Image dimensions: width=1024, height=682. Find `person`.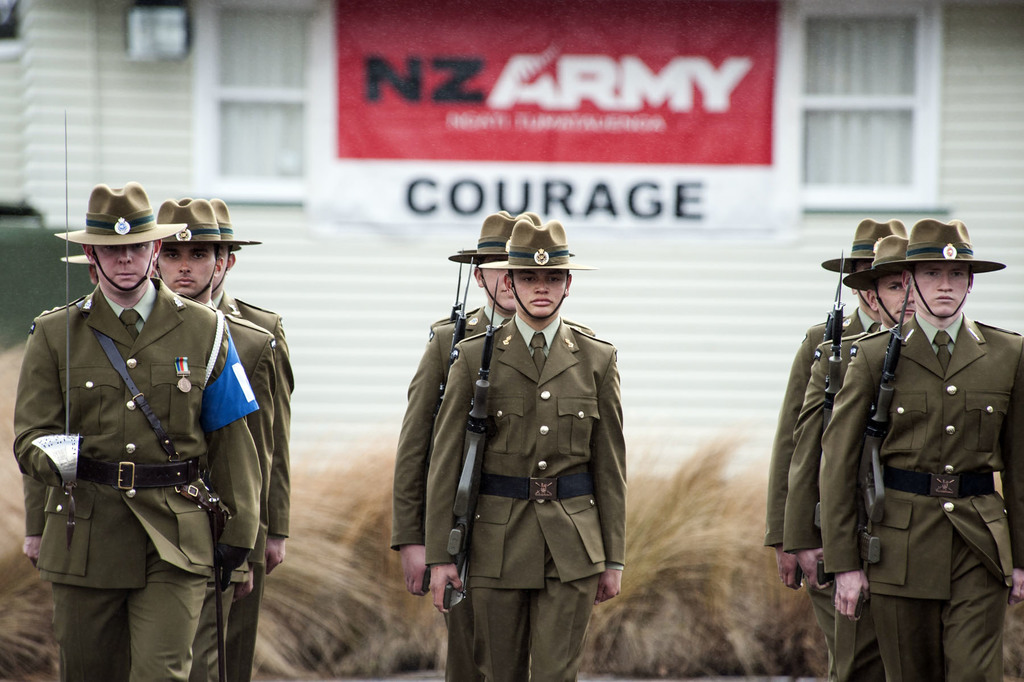
locate(20, 253, 98, 565).
